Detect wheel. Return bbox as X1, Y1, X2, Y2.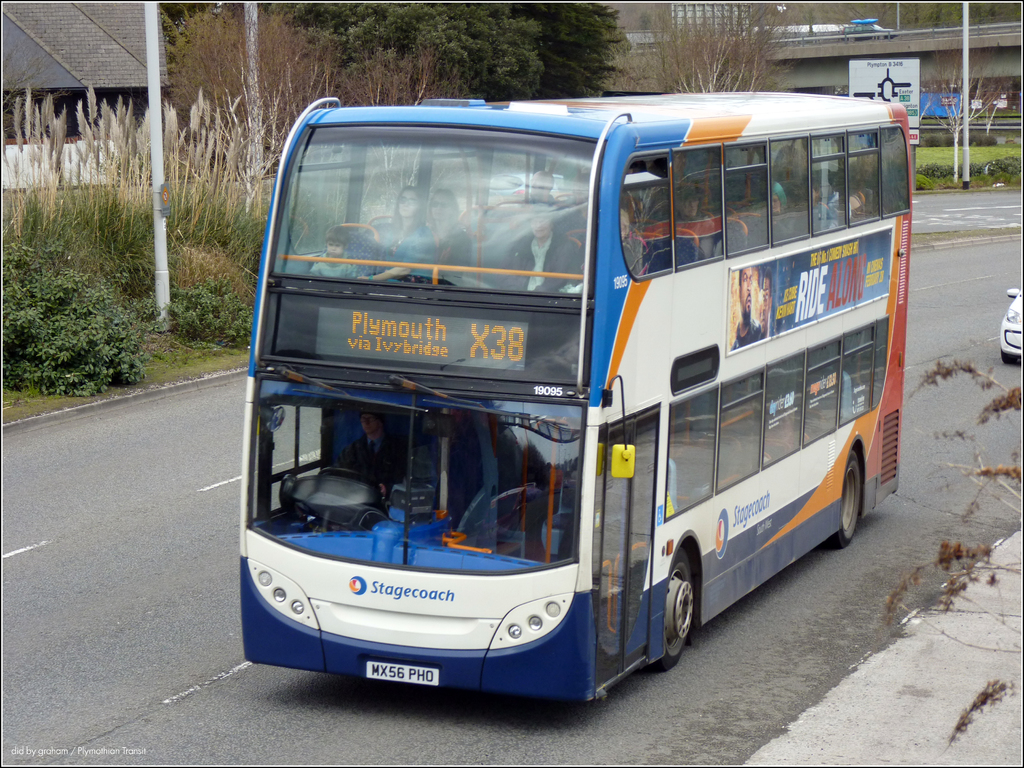
666, 541, 719, 678.
